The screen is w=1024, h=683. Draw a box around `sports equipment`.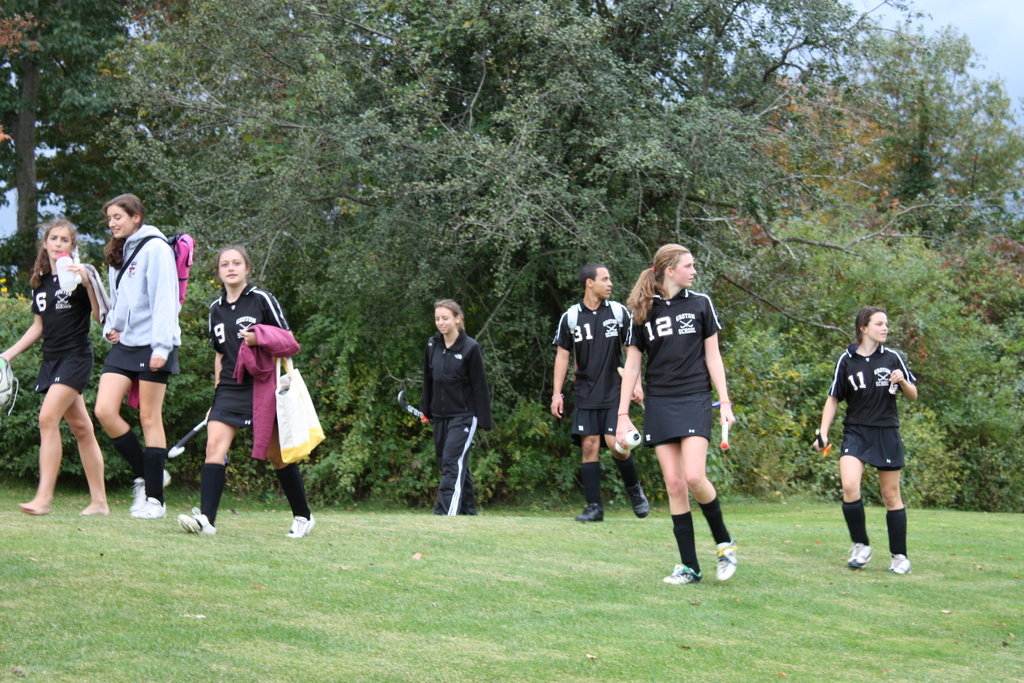
<box>166,423,204,457</box>.
